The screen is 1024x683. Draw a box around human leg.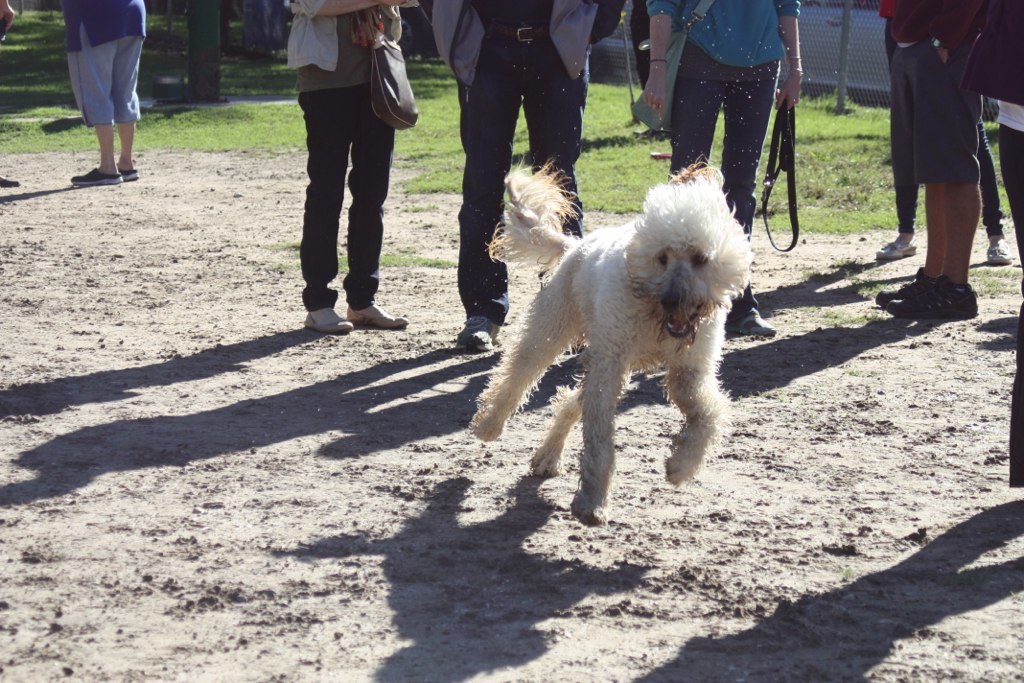
detection(68, 22, 117, 183).
